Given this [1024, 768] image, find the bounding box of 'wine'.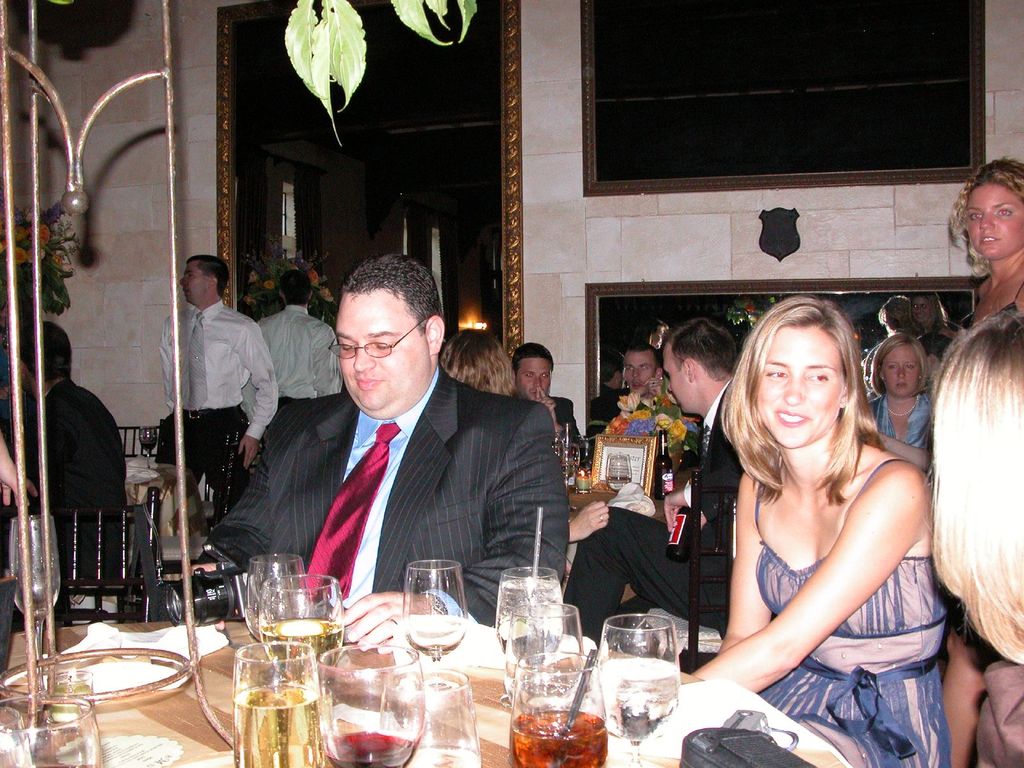
(left=408, top=739, right=480, bottom=767).
